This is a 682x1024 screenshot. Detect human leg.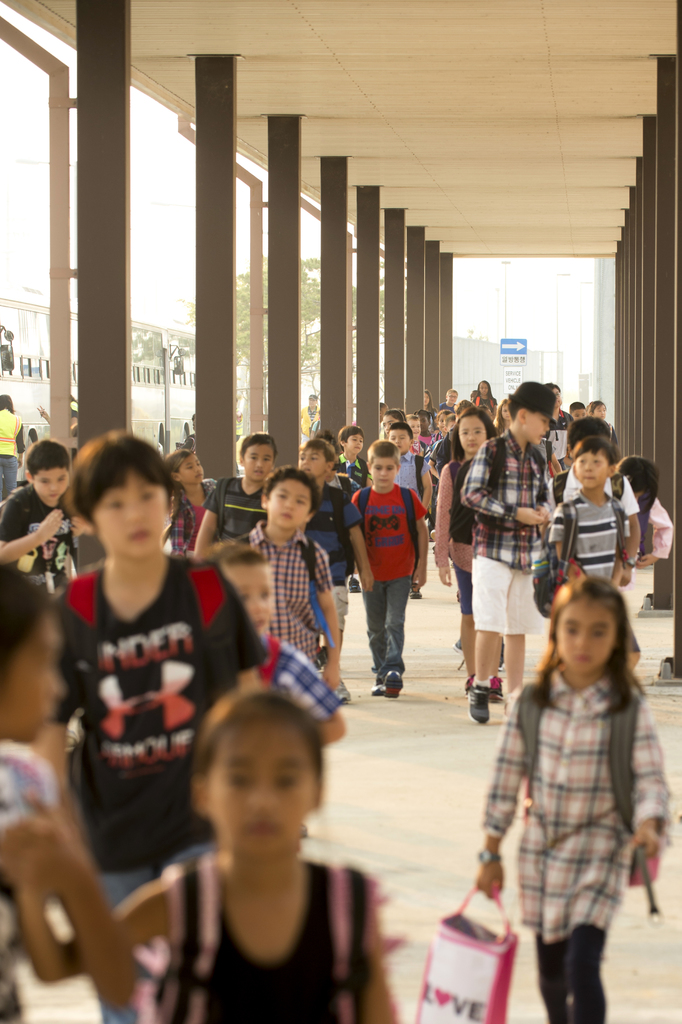
box=[467, 529, 508, 724].
